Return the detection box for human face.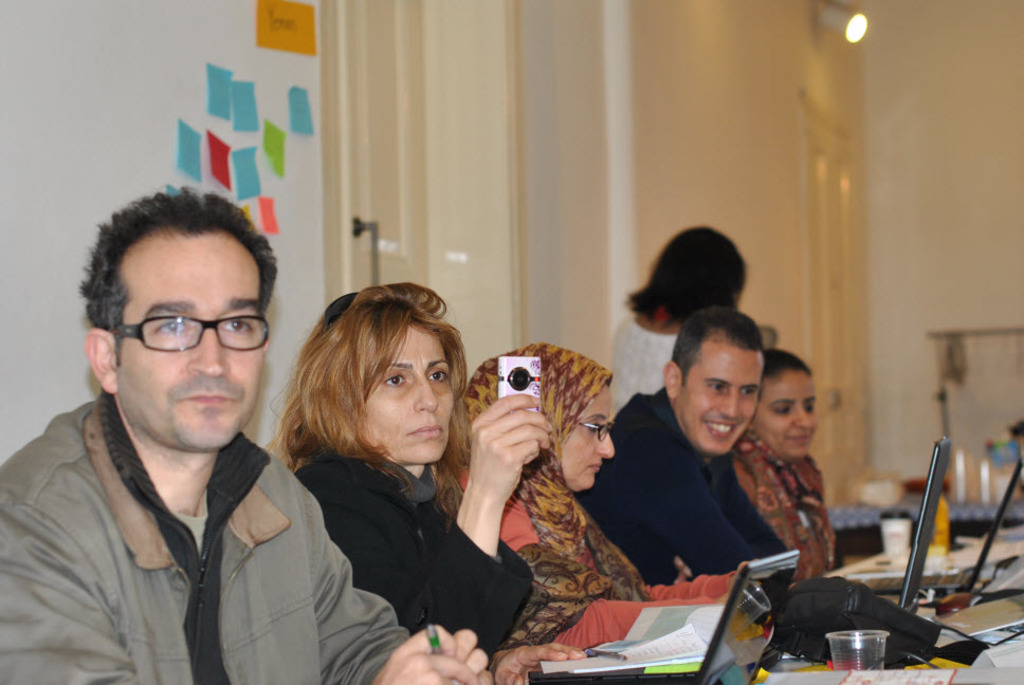
(x1=360, y1=322, x2=461, y2=464).
